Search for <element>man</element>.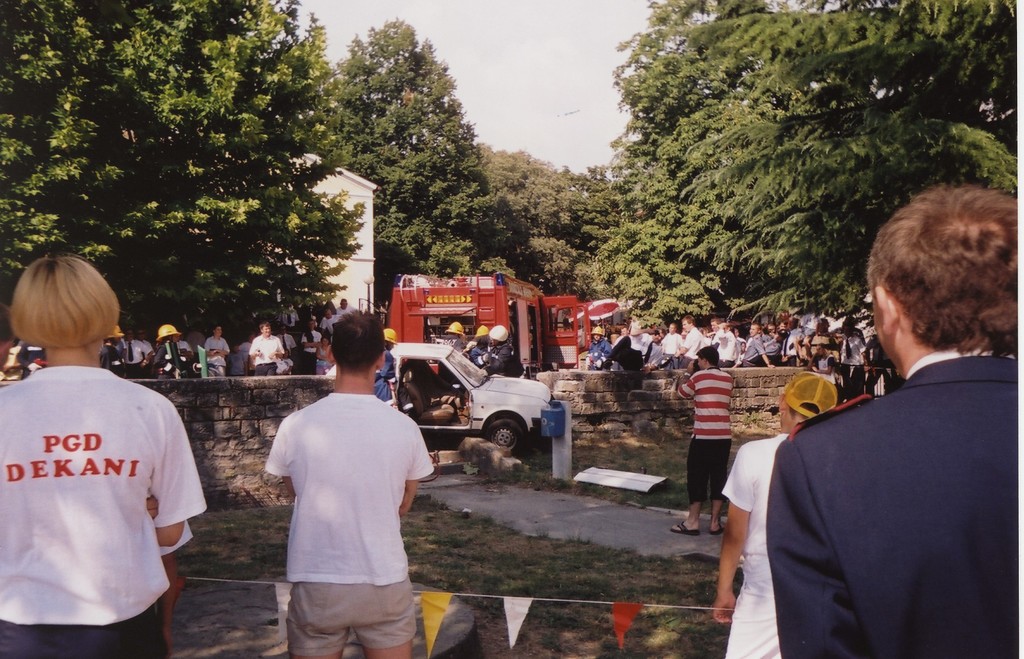
Found at <bbox>303, 322, 325, 374</bbox>.
